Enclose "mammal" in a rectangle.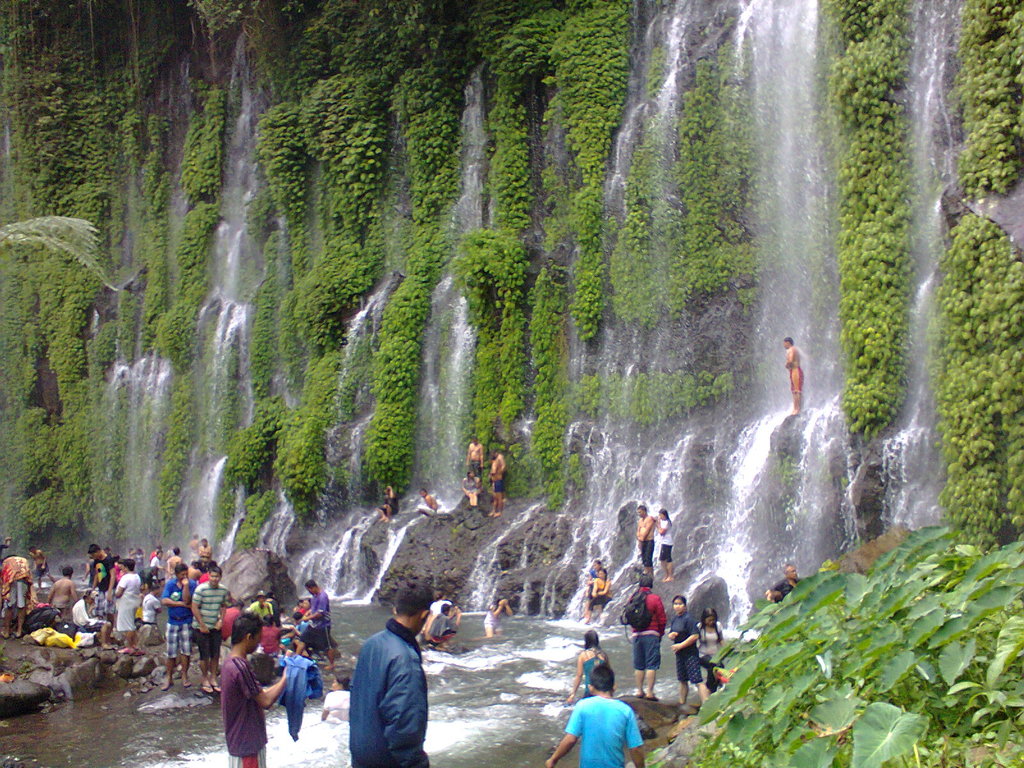
BBox(426, 595, 456, 616).
